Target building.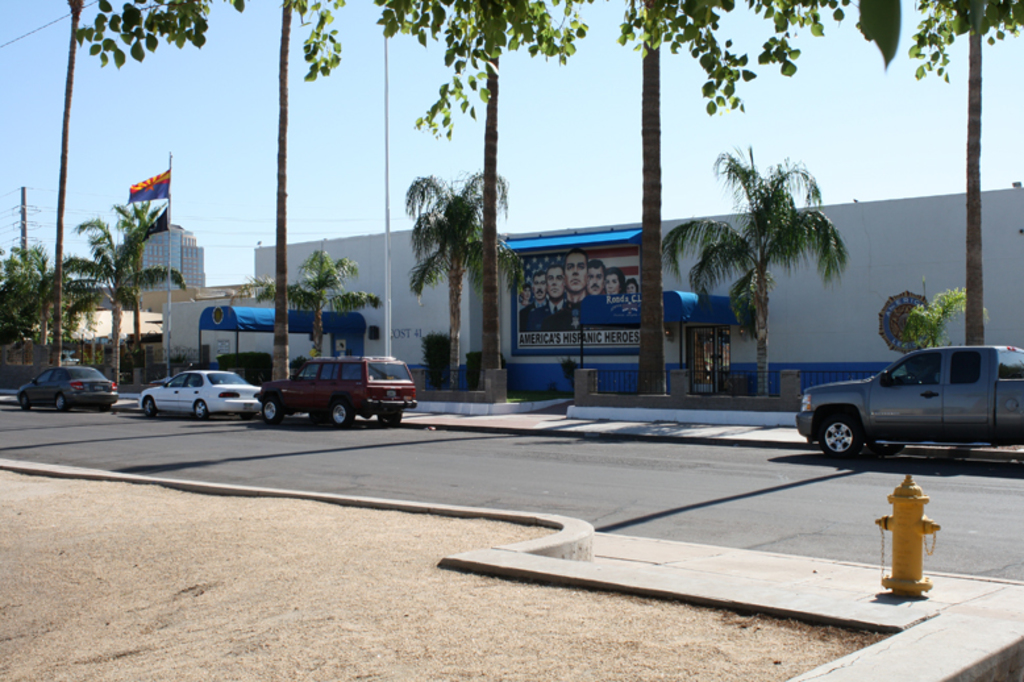
Target region: x1=163, y1=179, x2=1023, y2=406.
